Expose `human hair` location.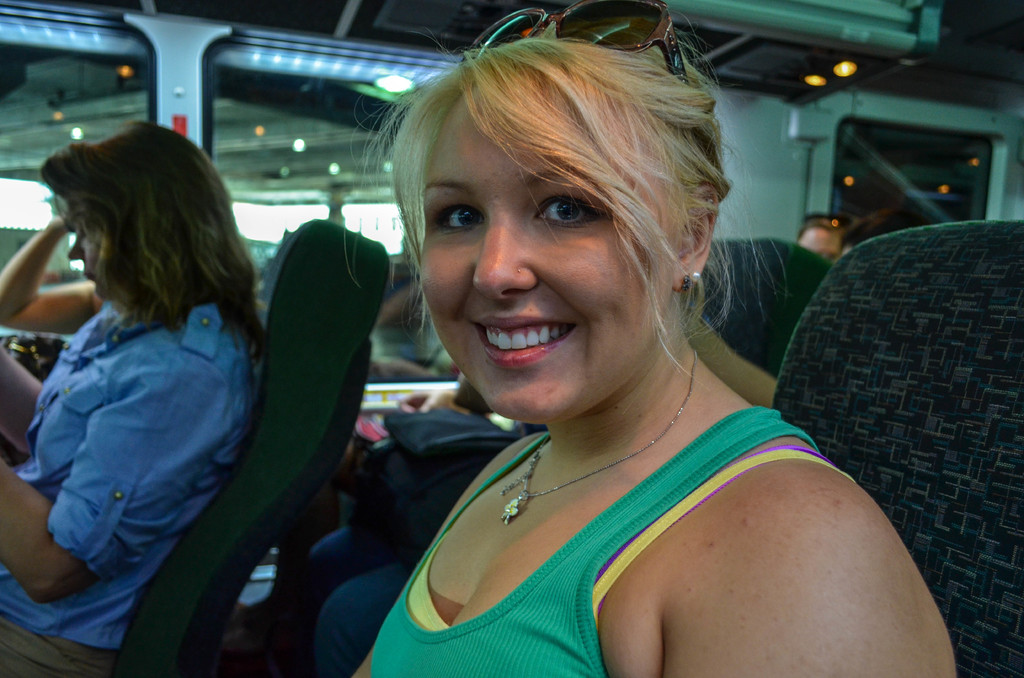
Exposed at crop(42, 120, 267, 364).
